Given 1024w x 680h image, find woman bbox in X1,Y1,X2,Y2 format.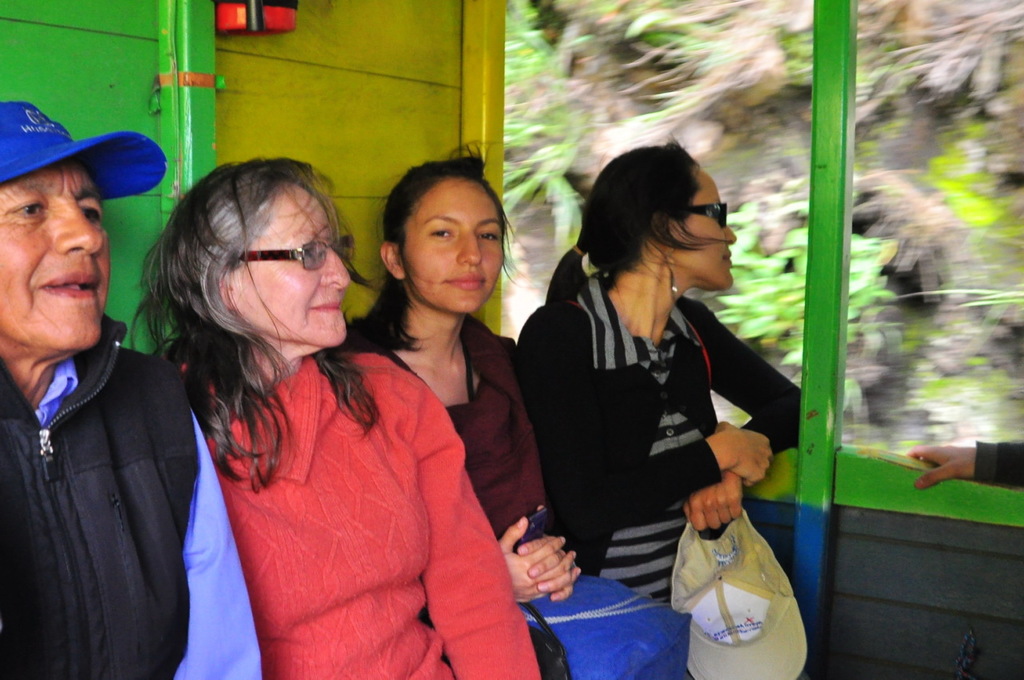
513,137,809,677.
